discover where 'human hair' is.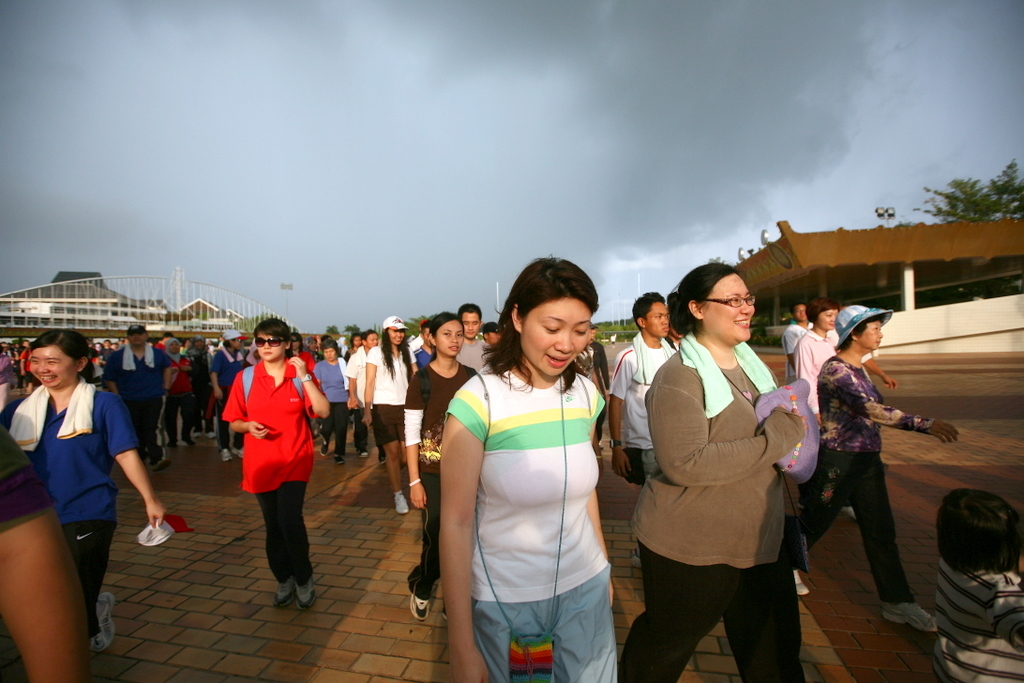
Discovered at locate(360, 328, 375, 343).
